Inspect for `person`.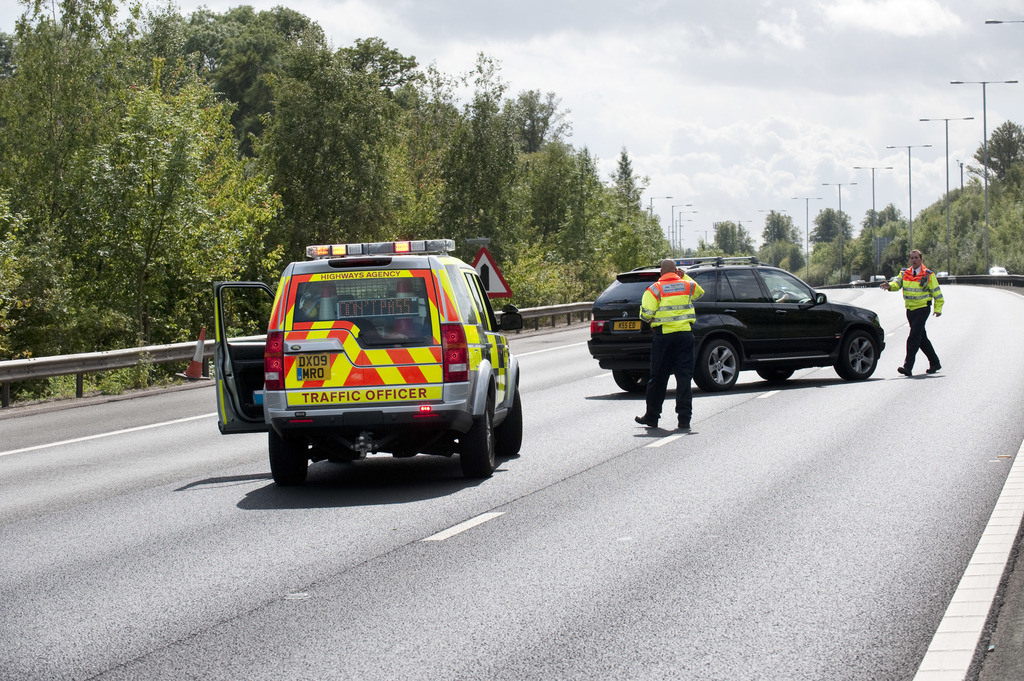
Inspection: bbox(906, 240, 956, 370).
